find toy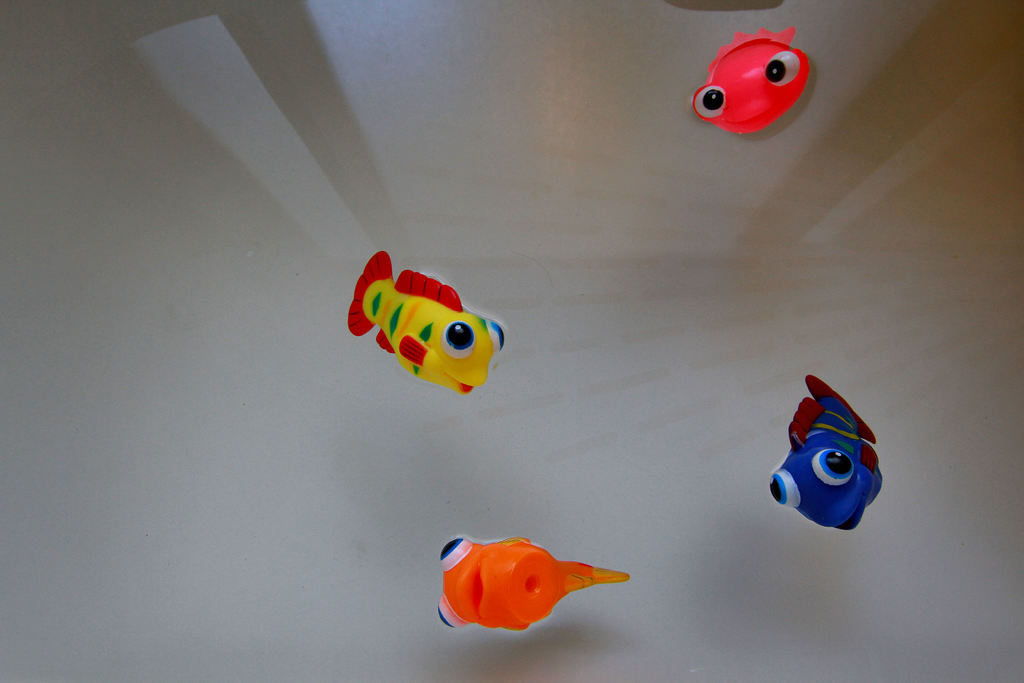
(342, 250, 506, 399)
